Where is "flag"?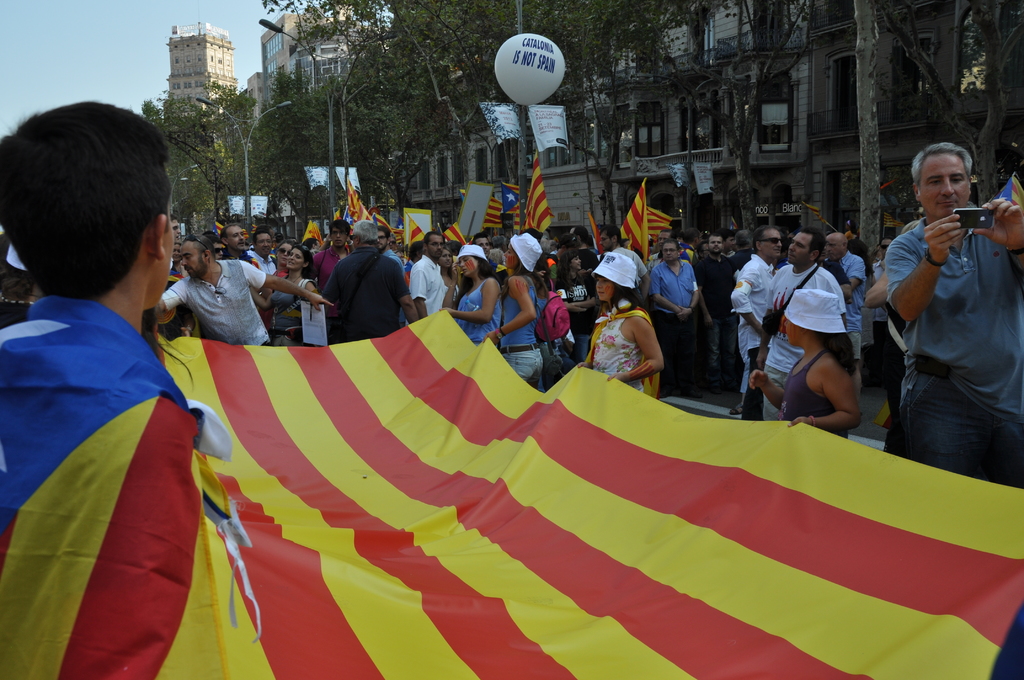
pyautogui.locateOnScreen(995, 176, 1023, 210).
